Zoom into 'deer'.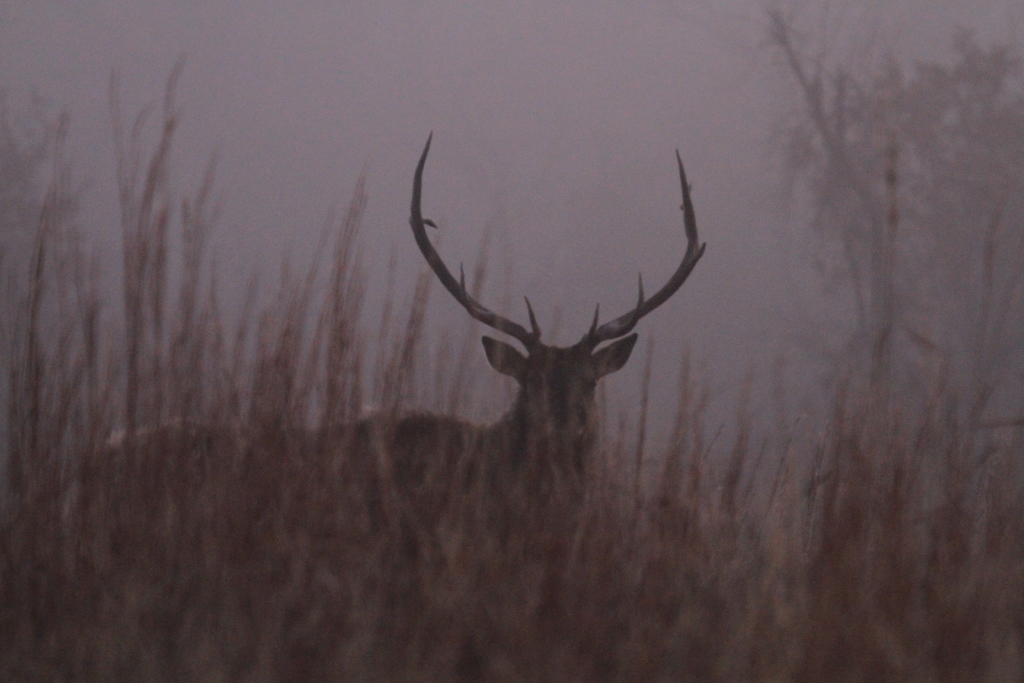
Zoom target: bbox=(42, 131, 708, 619).
